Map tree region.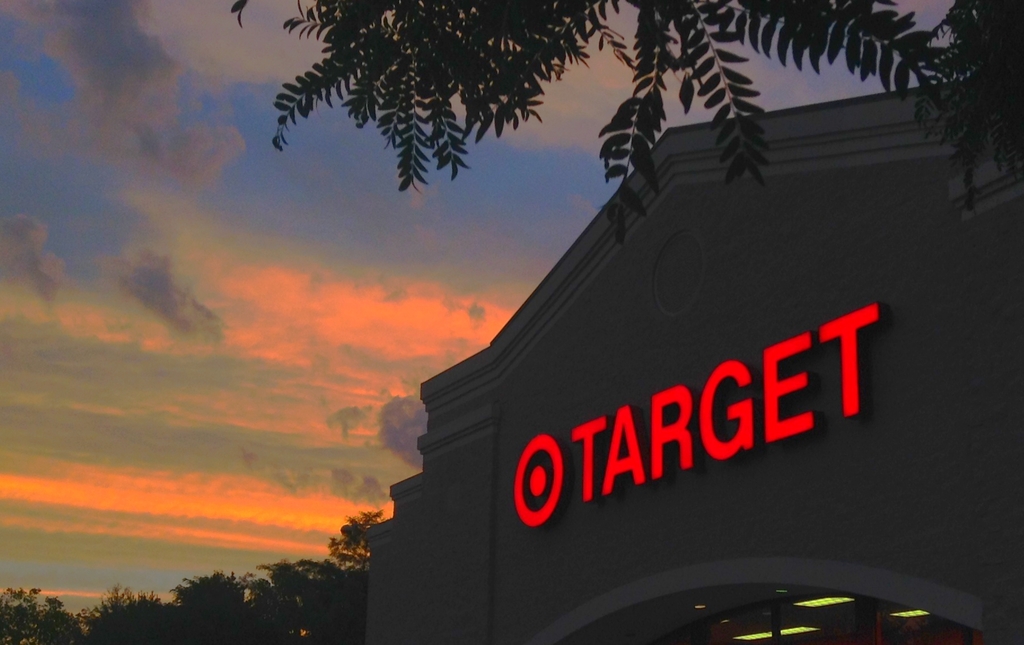
Mapped to {"x1": 902, "y1": 0, "x2": 1023, "y2": 209}.
